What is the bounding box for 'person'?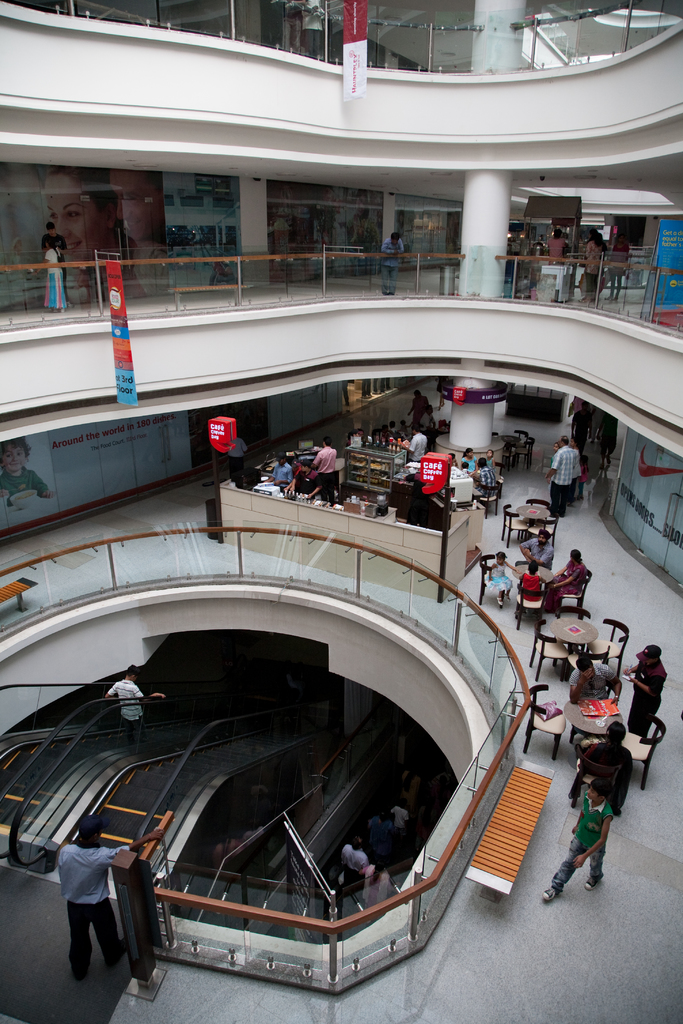
[left=524, top=229, right=545, bottom=295].
